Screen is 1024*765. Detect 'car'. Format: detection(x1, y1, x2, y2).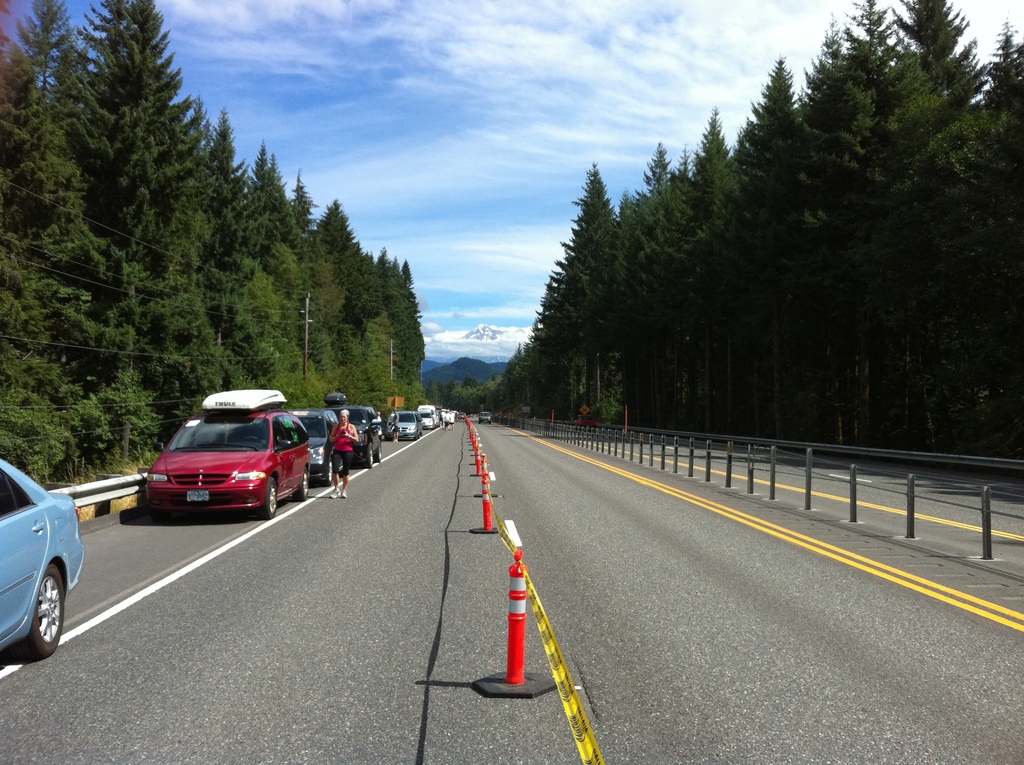
detection(386, 407, 400, 439).
